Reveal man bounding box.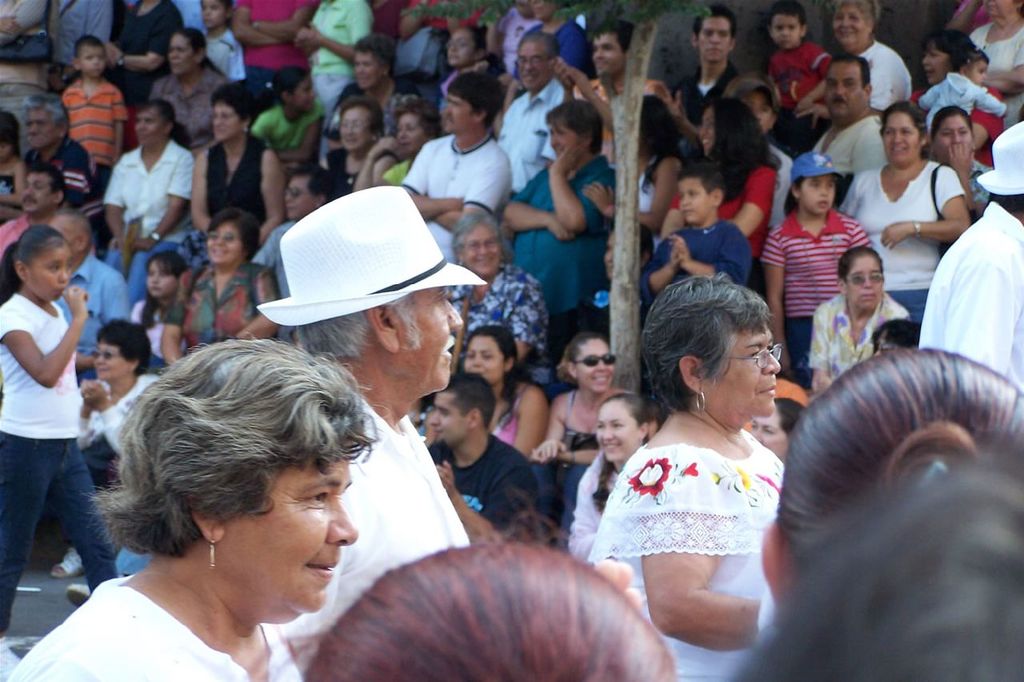
Revealed: 805, 53, 889, 190.
